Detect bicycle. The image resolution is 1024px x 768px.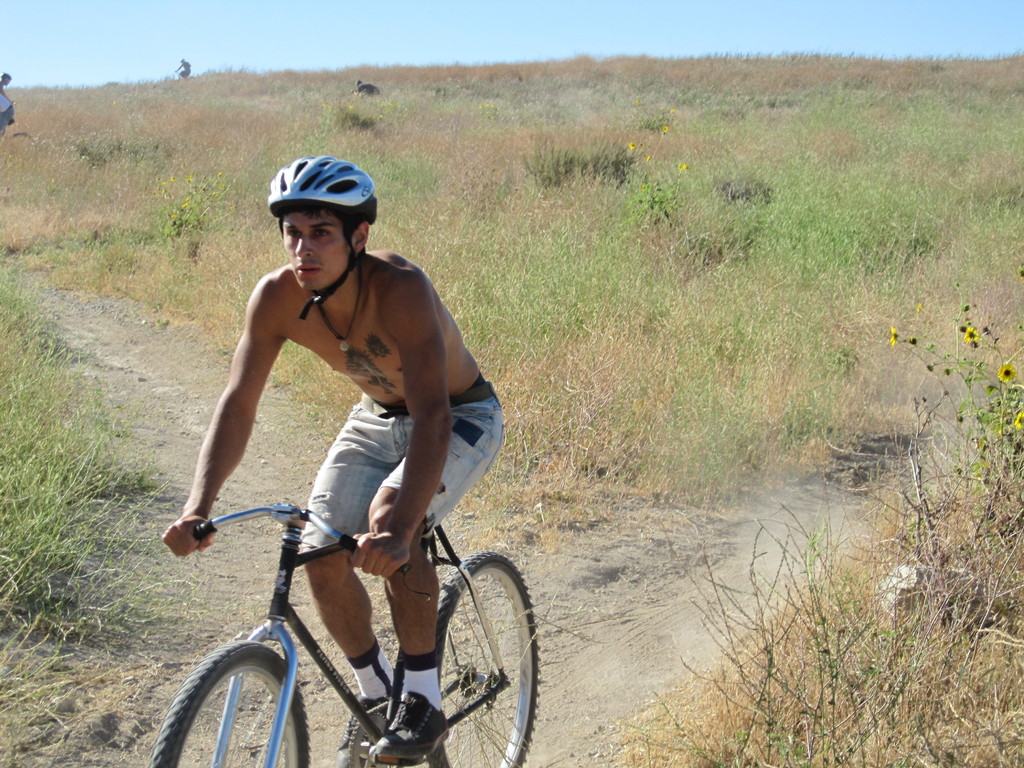
left=144, top=461, right=545, bottom=767.
